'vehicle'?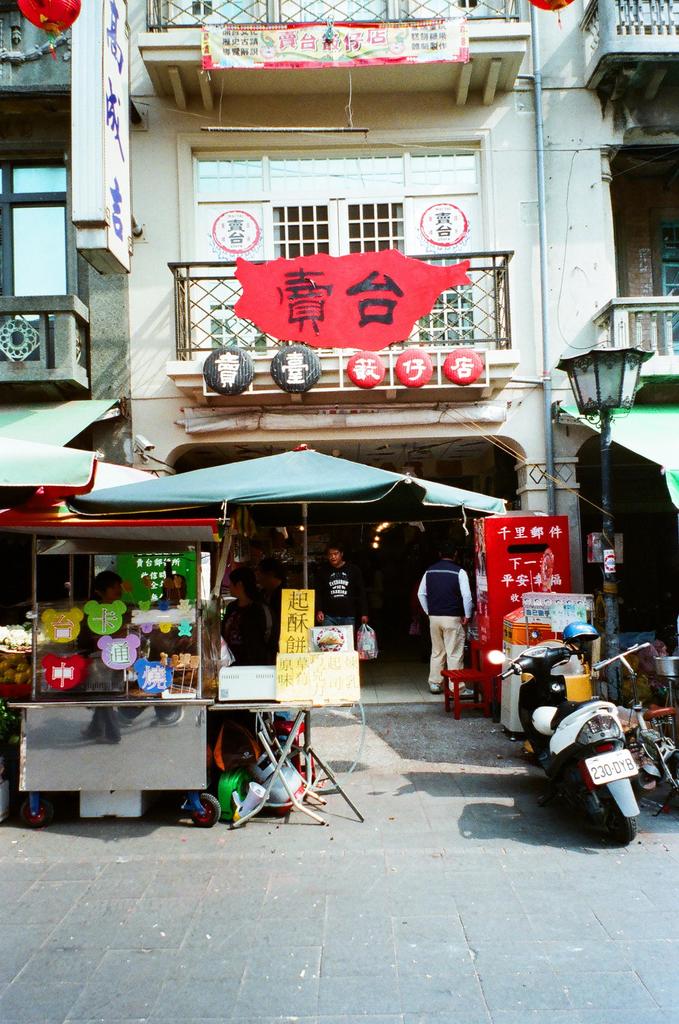
(593, 641, 678, 819)
